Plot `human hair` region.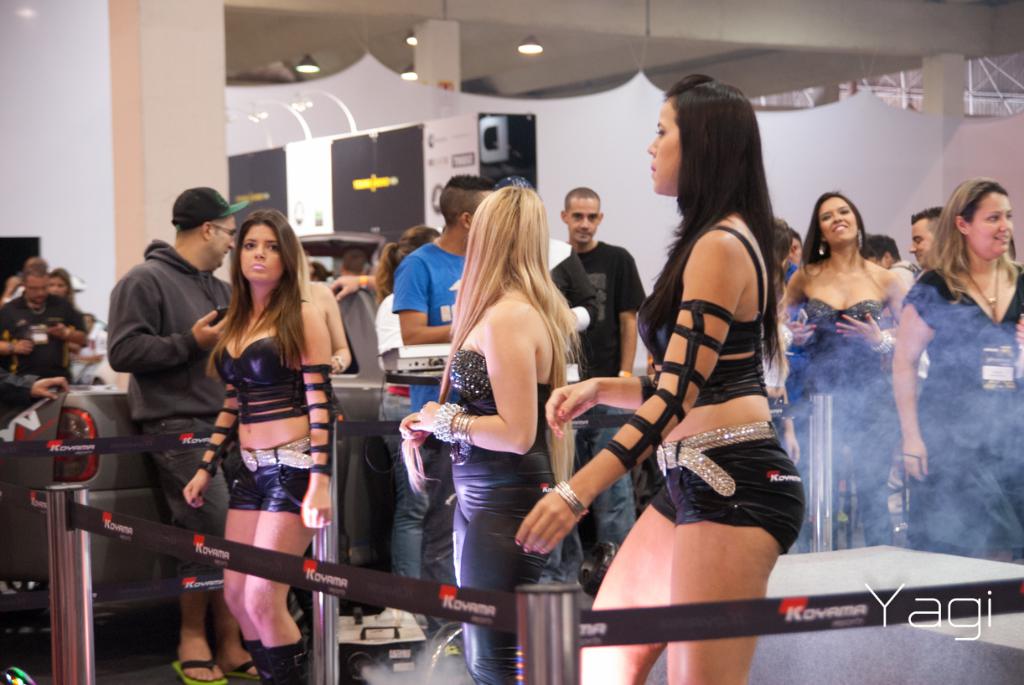
Plotted at 371, 225, 433, 308.
